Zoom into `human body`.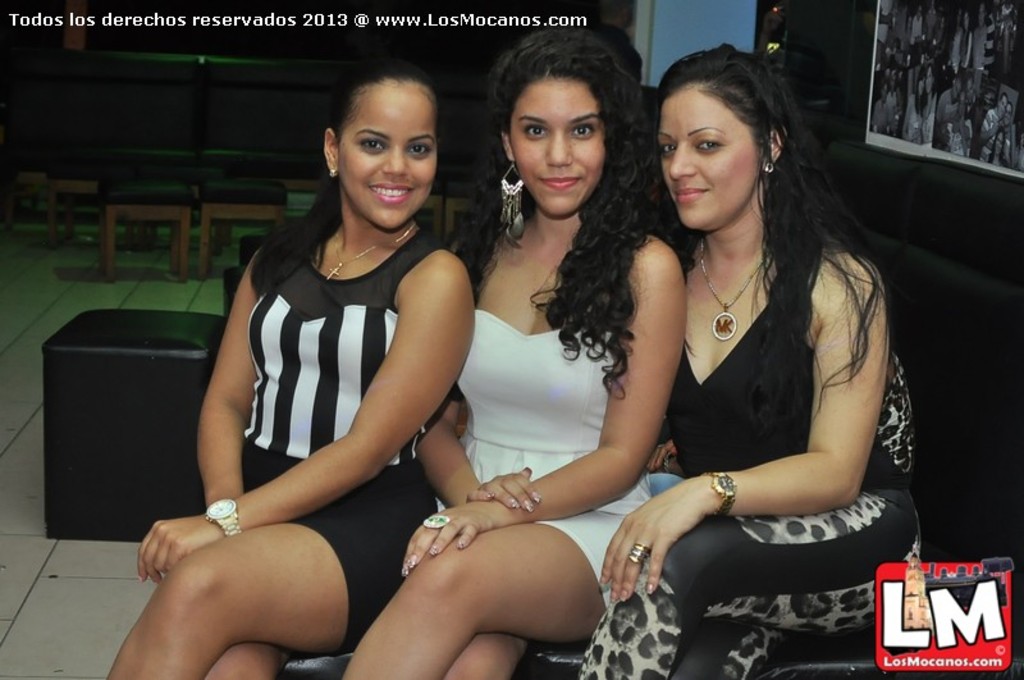
Zoom target: {"left": 106, "top": 49, "right": 477, "bottom": 679}.
